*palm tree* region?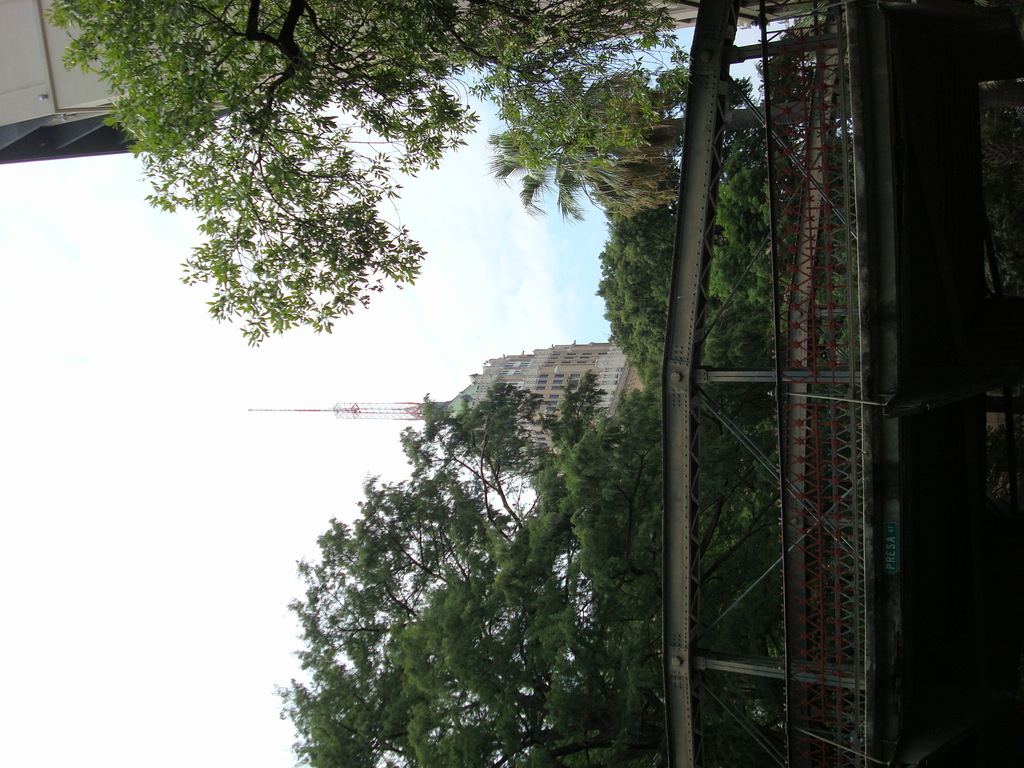
492 64 771 217
